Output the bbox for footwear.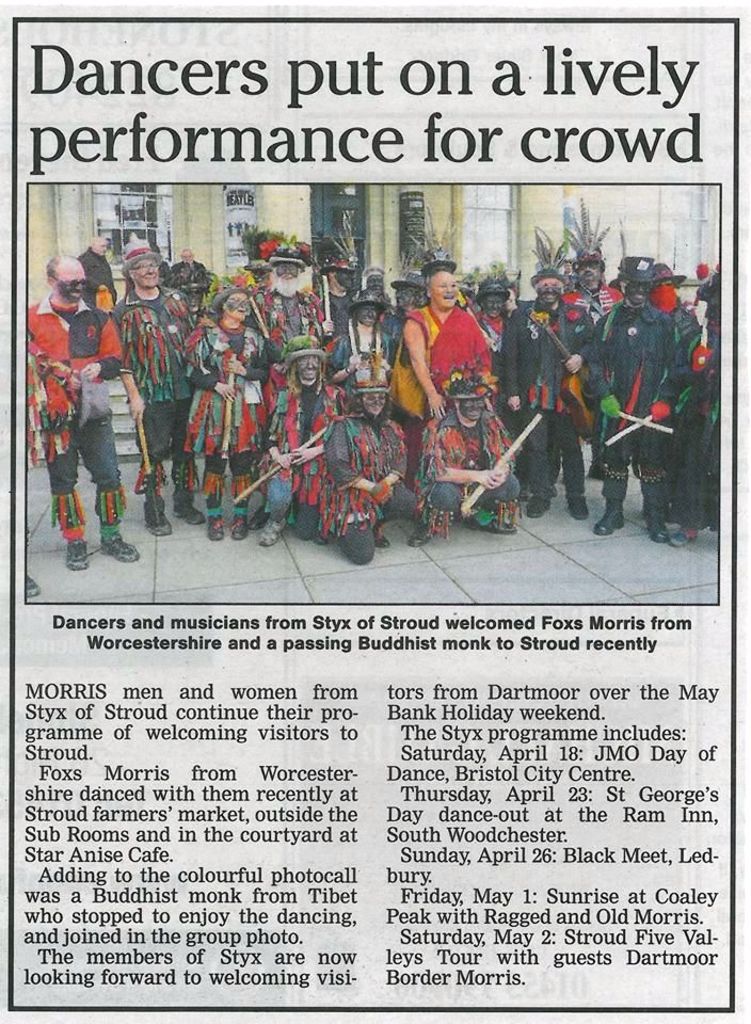
locate(310, 532, 331, 545).
